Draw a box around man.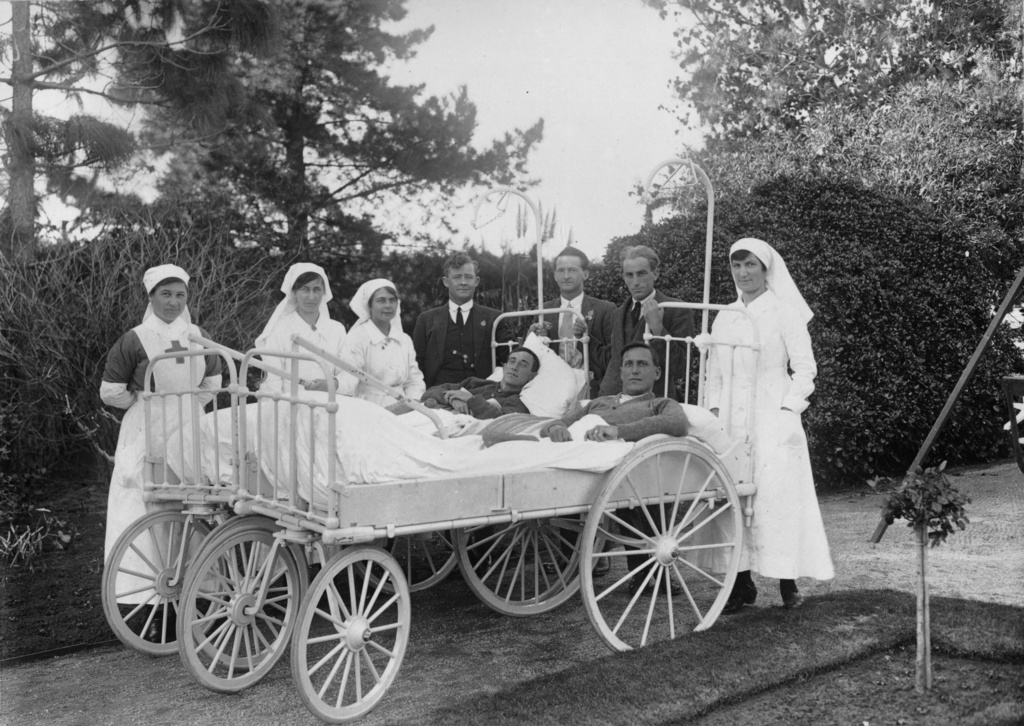
pyautogui.locateOnScreen(476, 341, 696, 449).
